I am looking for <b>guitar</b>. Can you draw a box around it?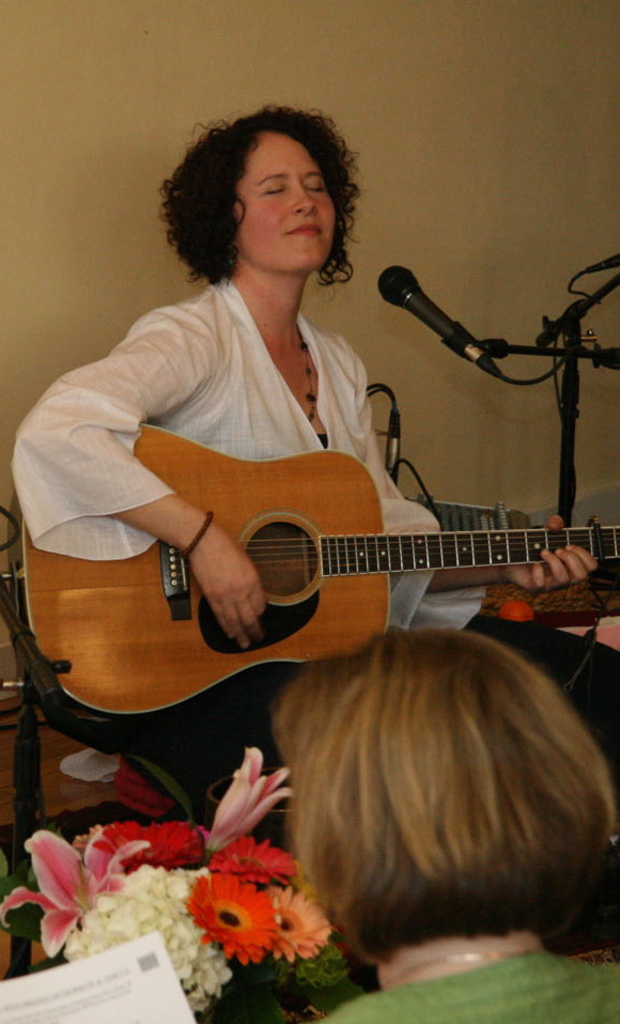
Sure, the bounding box is {"x1": 429, "y1": 496, "x2": 527, "y2": 539}.
